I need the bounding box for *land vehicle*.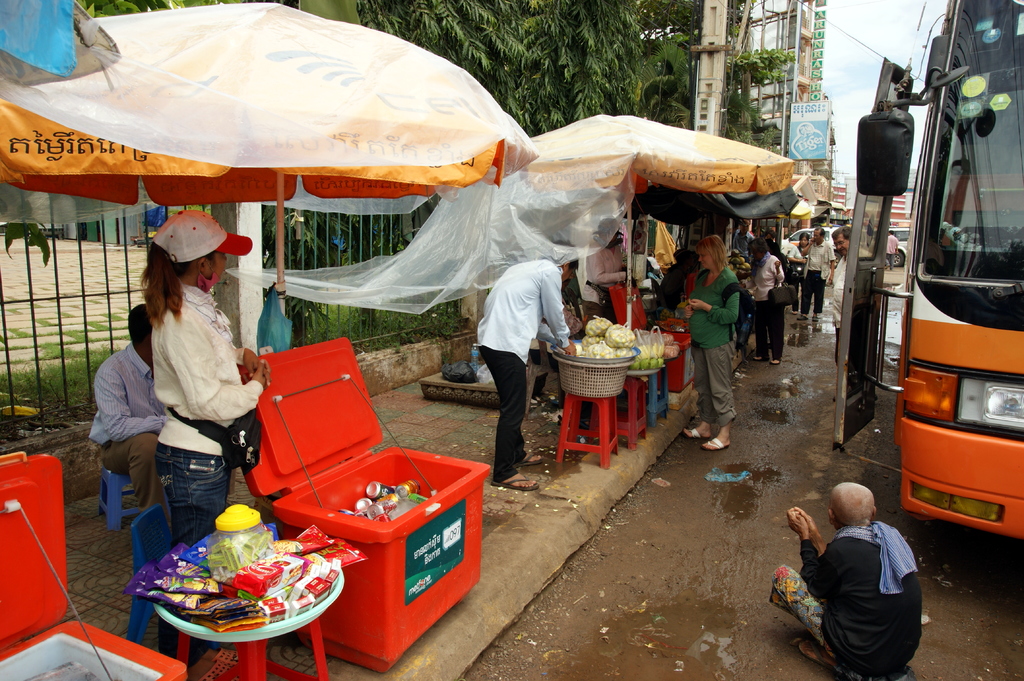
Here it is: 783 223 842 252.
